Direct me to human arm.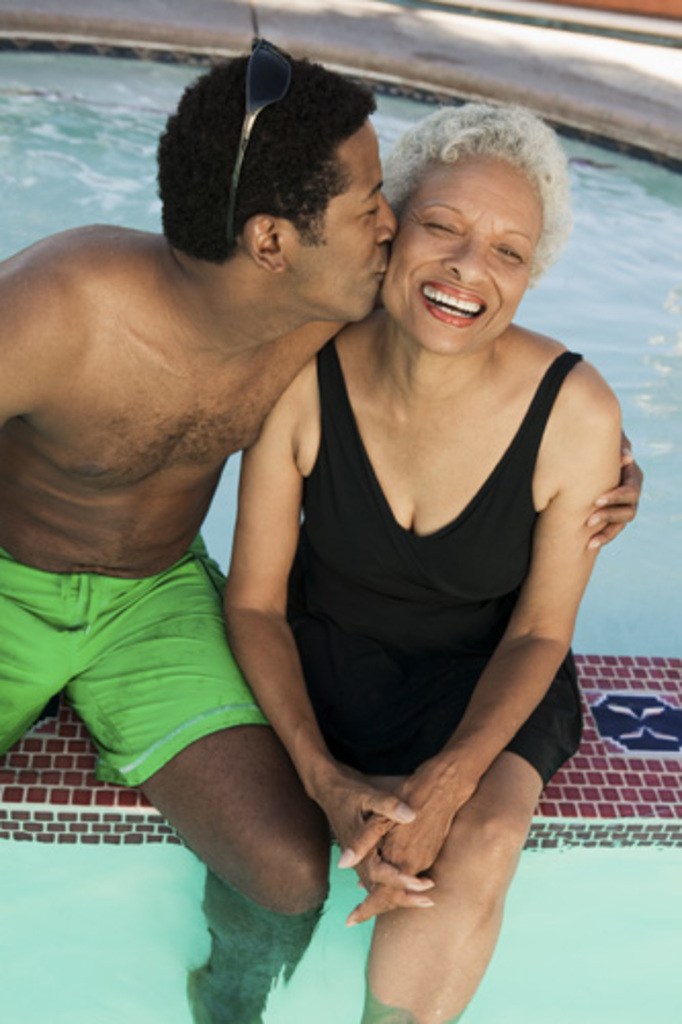
Direction: box=[576, 430, 647, 553].
